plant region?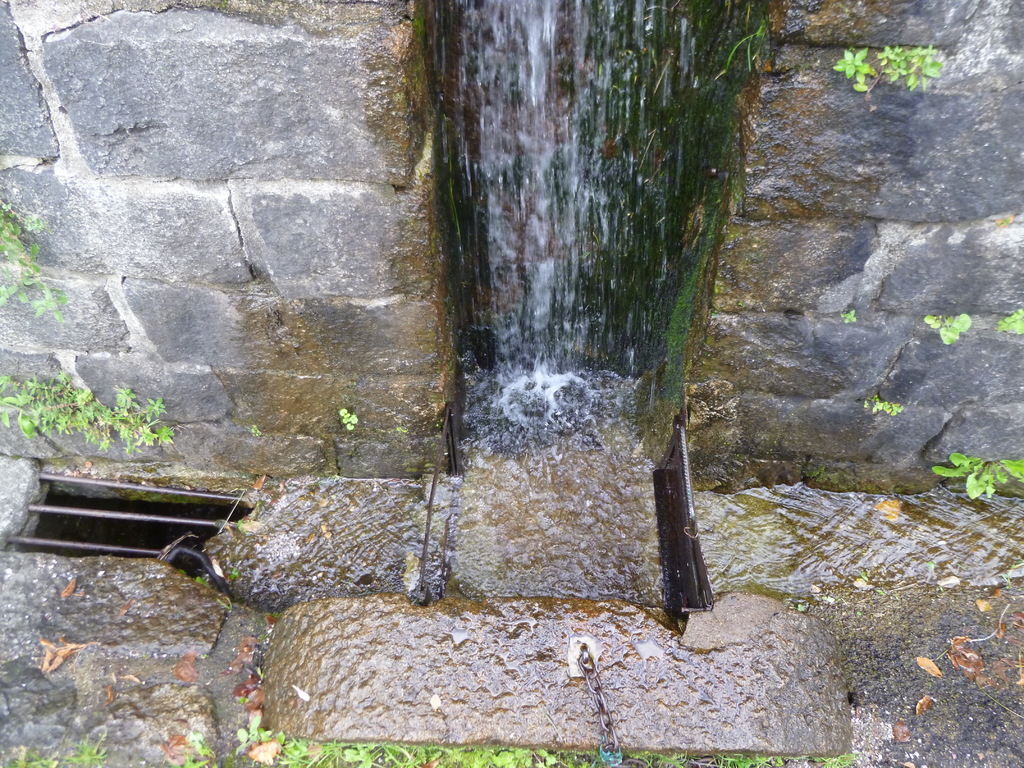
BBox(831, 44, 871, 97)
